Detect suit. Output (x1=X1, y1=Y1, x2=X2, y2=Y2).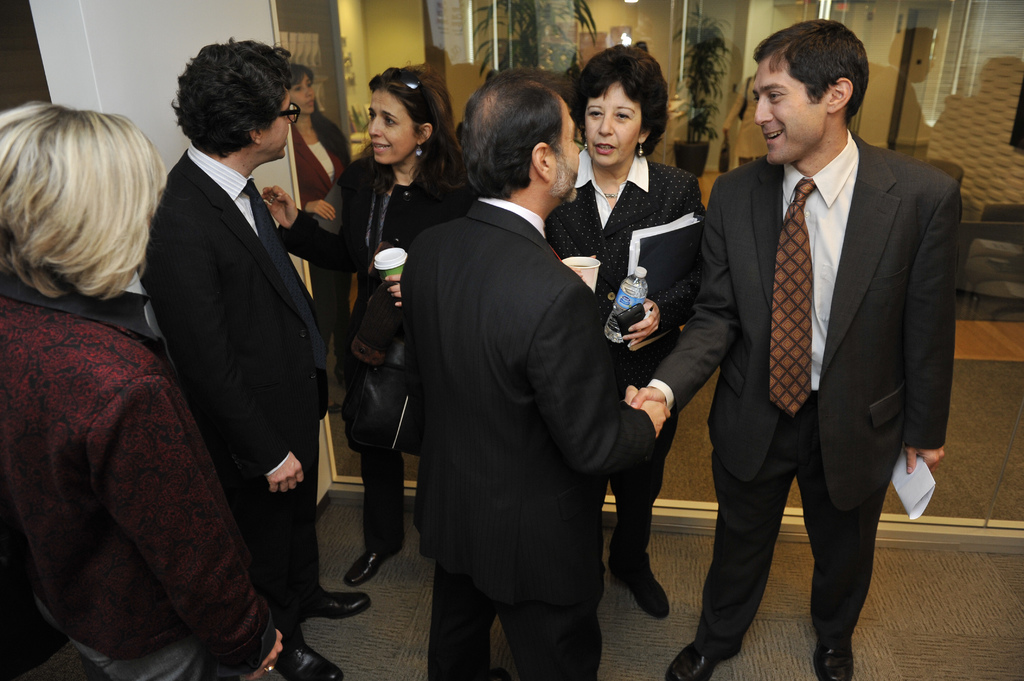
(x1=399, y1=197, x2=649, y2=680).
